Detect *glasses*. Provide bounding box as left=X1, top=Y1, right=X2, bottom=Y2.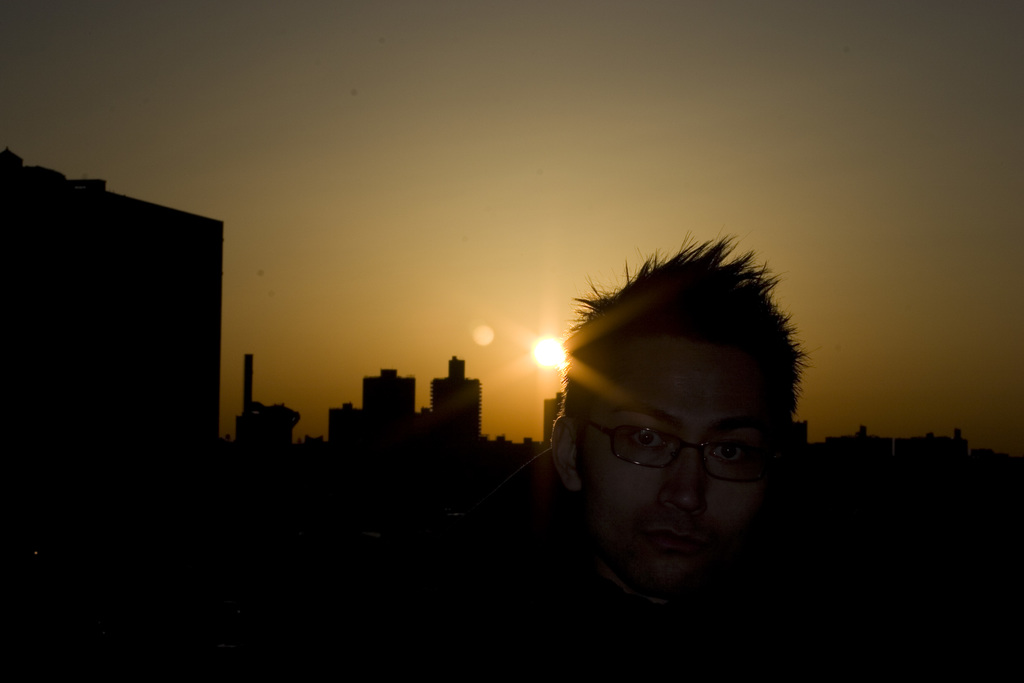
left=553, top=408, right=789, bottom=510.
